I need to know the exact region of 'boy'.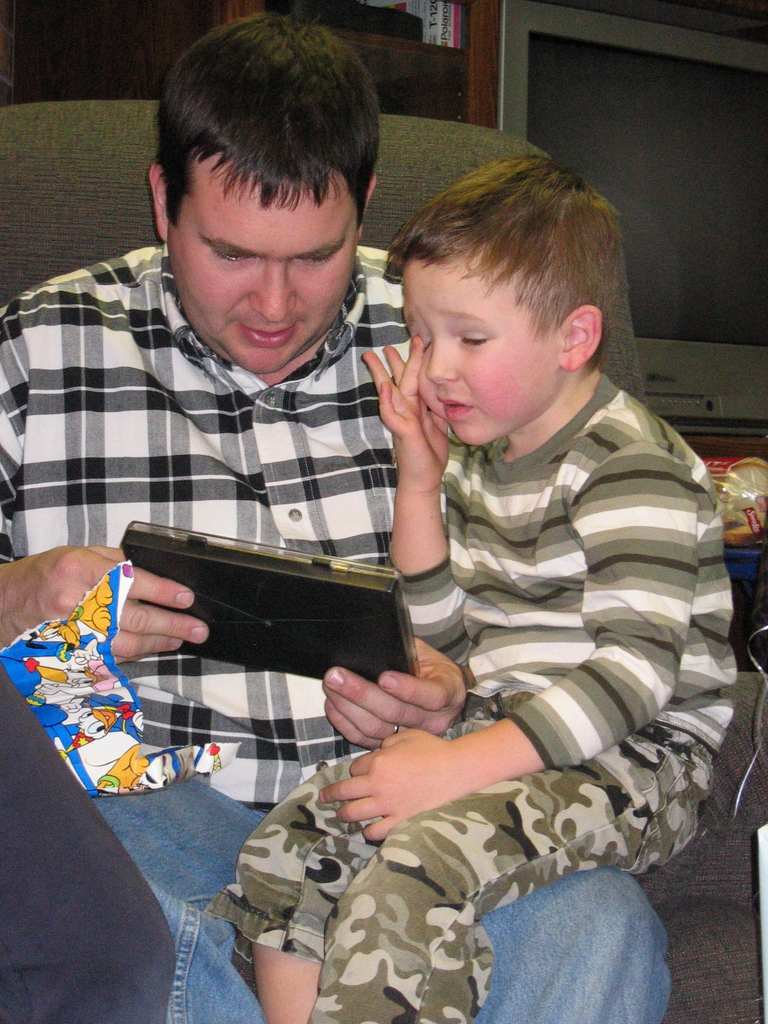
Region: bbox(191, 151, 742, 1023).
